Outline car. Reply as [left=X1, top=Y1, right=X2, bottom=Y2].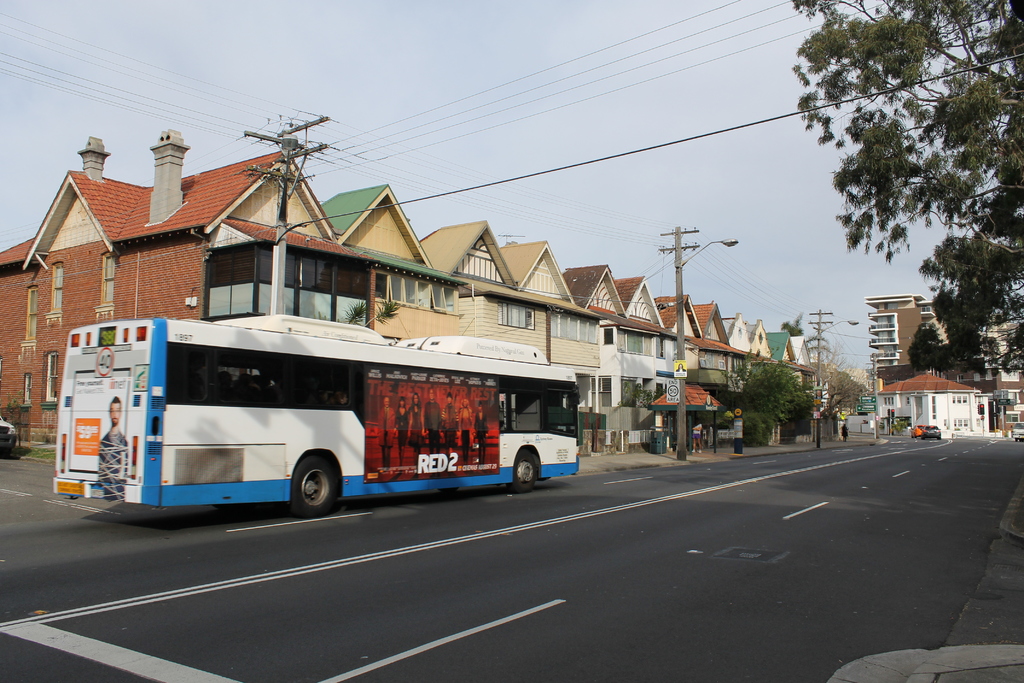
[left=923, top=426, right=941, bottom=440].
